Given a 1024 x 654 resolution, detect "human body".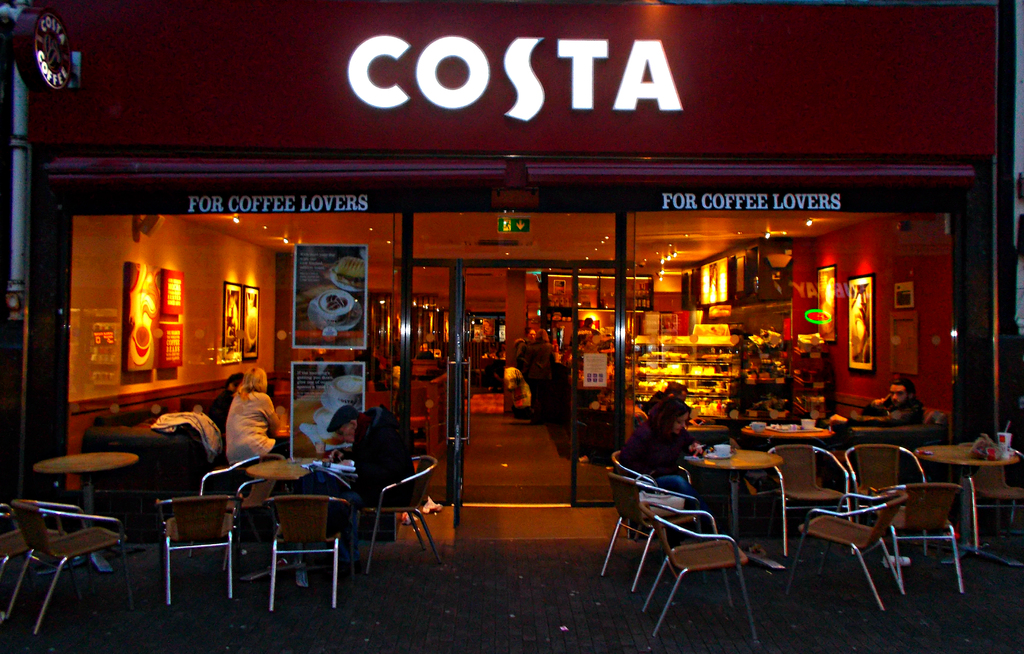
box=[207, 387, 237, 438].
